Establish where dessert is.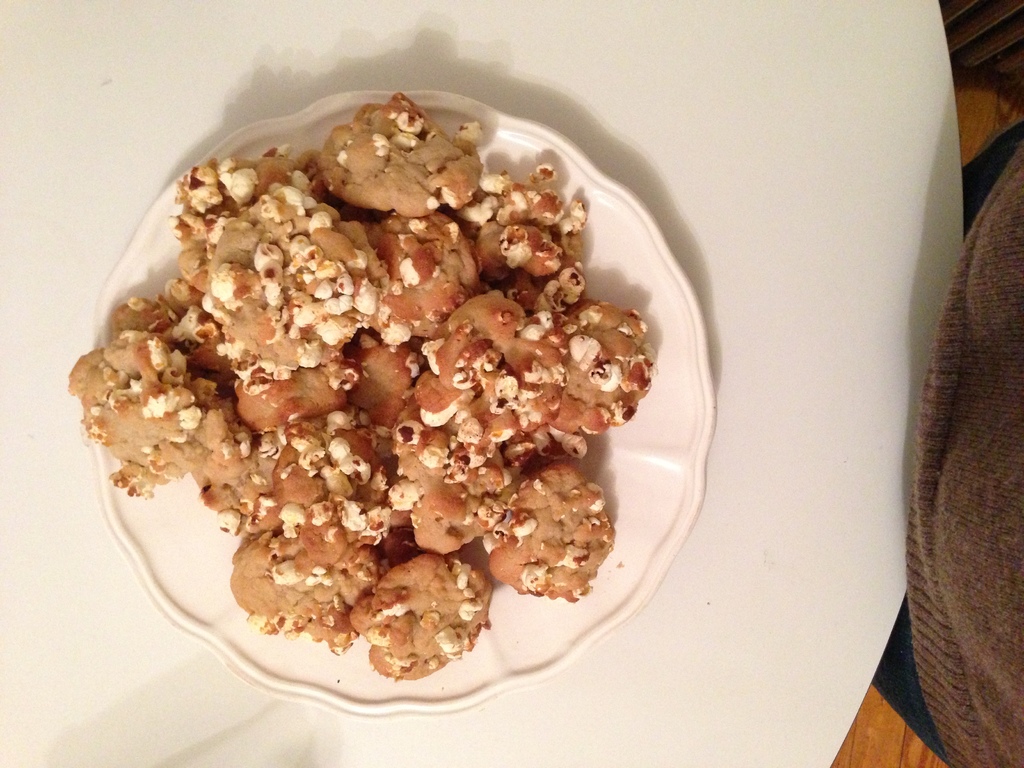
Established at box=[364, 218, 482, 354].
